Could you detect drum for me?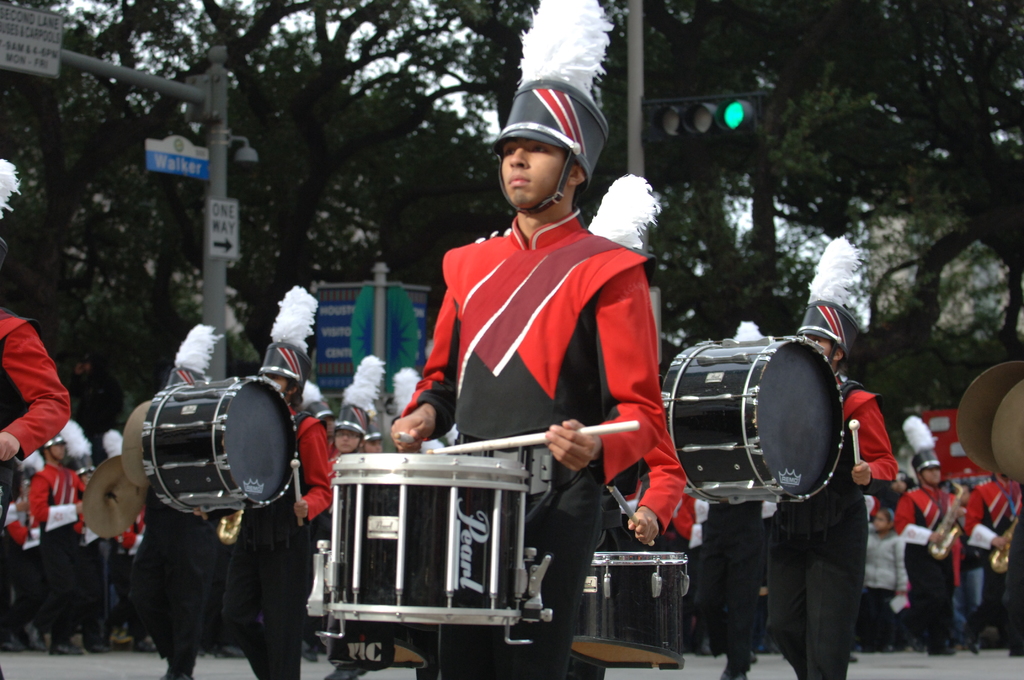
Detection result: detection(569, 552, 689, 670).
